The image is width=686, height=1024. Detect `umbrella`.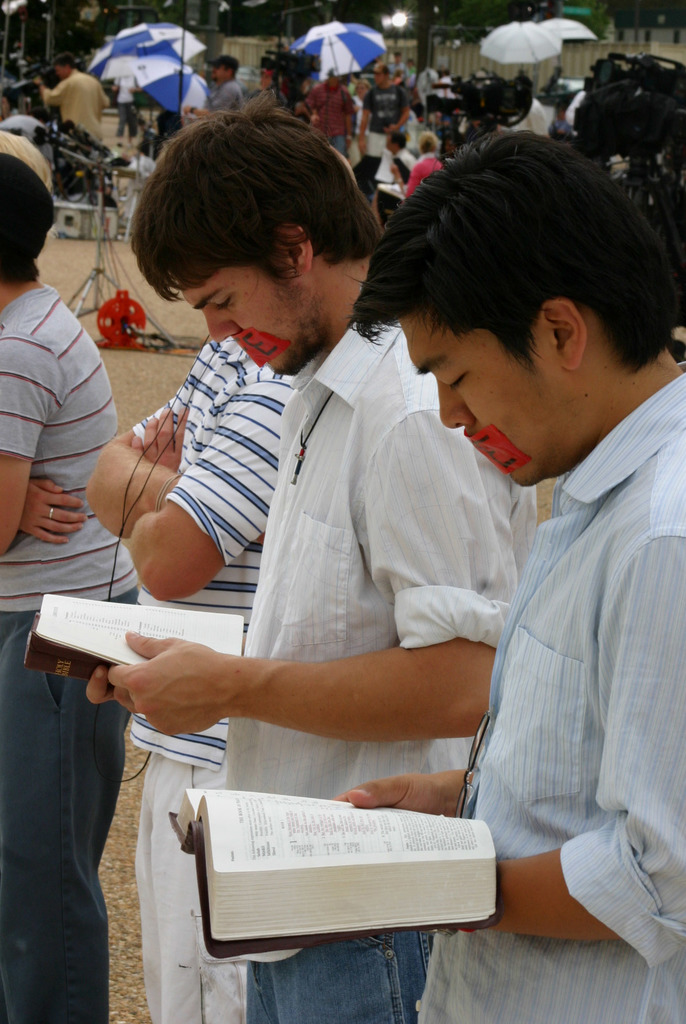
Detection: x1=296, y1=21, x2=390, y2=77.
